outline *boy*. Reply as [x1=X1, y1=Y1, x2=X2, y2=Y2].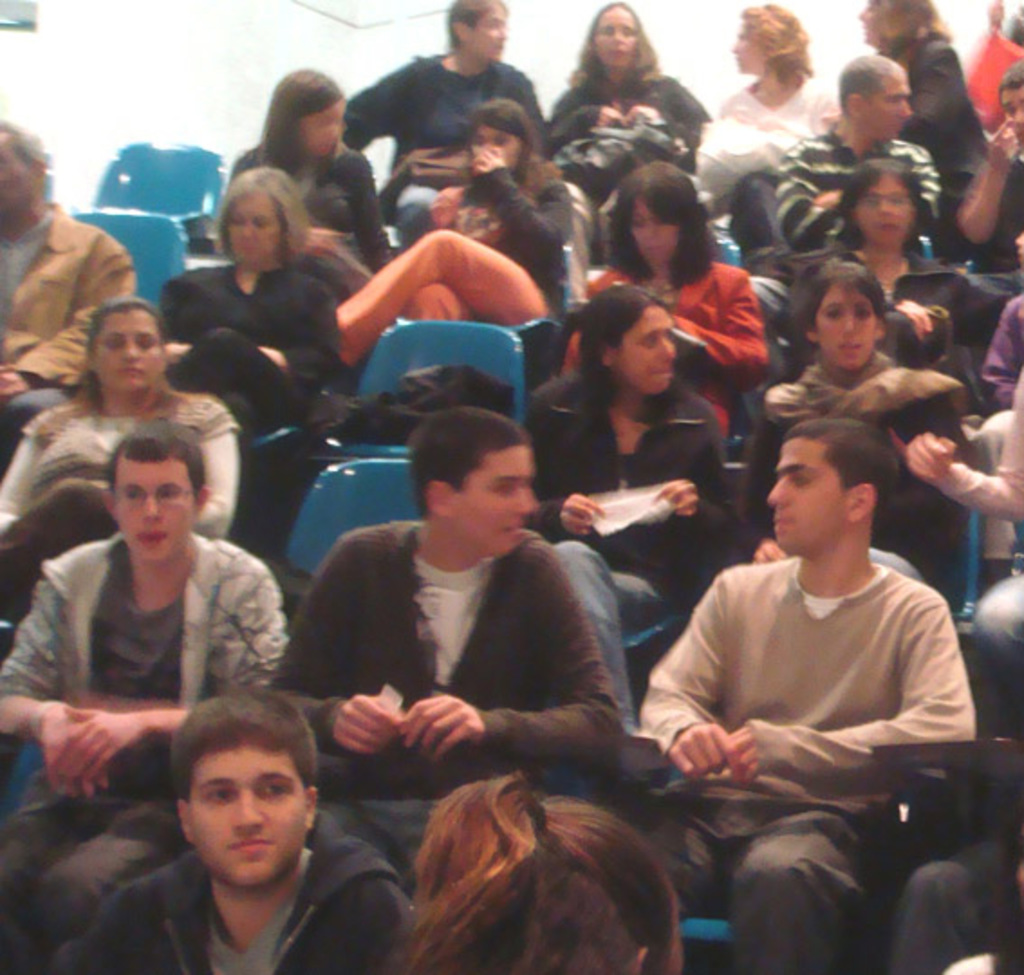
[x1=60, y1=692, x2=421, y2=973].
